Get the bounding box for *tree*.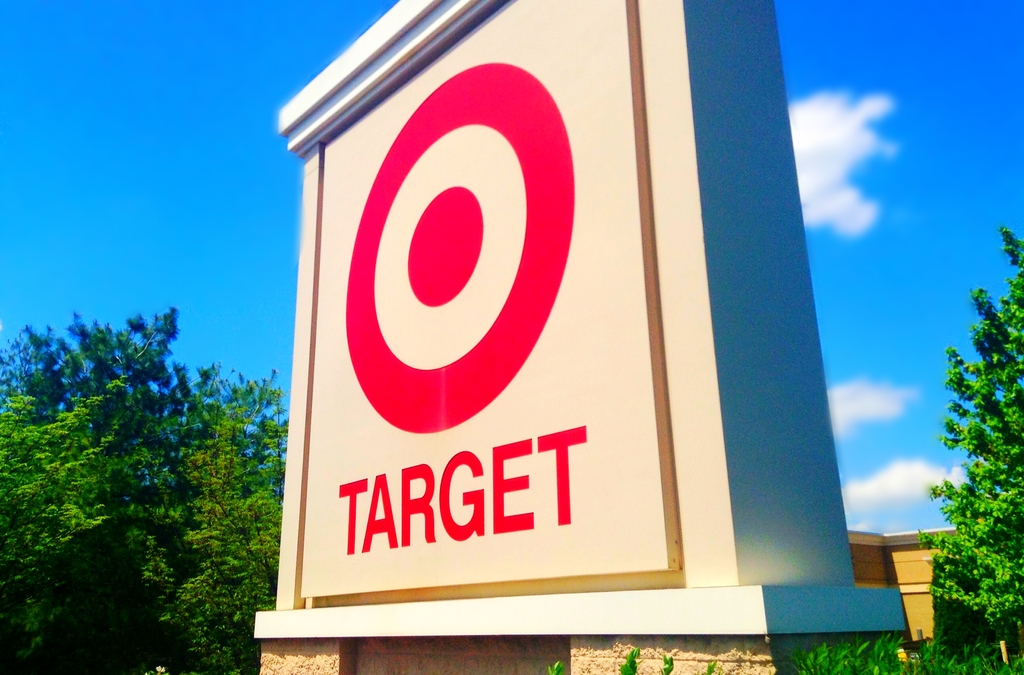
locate(924, 263, 1021, 665).
